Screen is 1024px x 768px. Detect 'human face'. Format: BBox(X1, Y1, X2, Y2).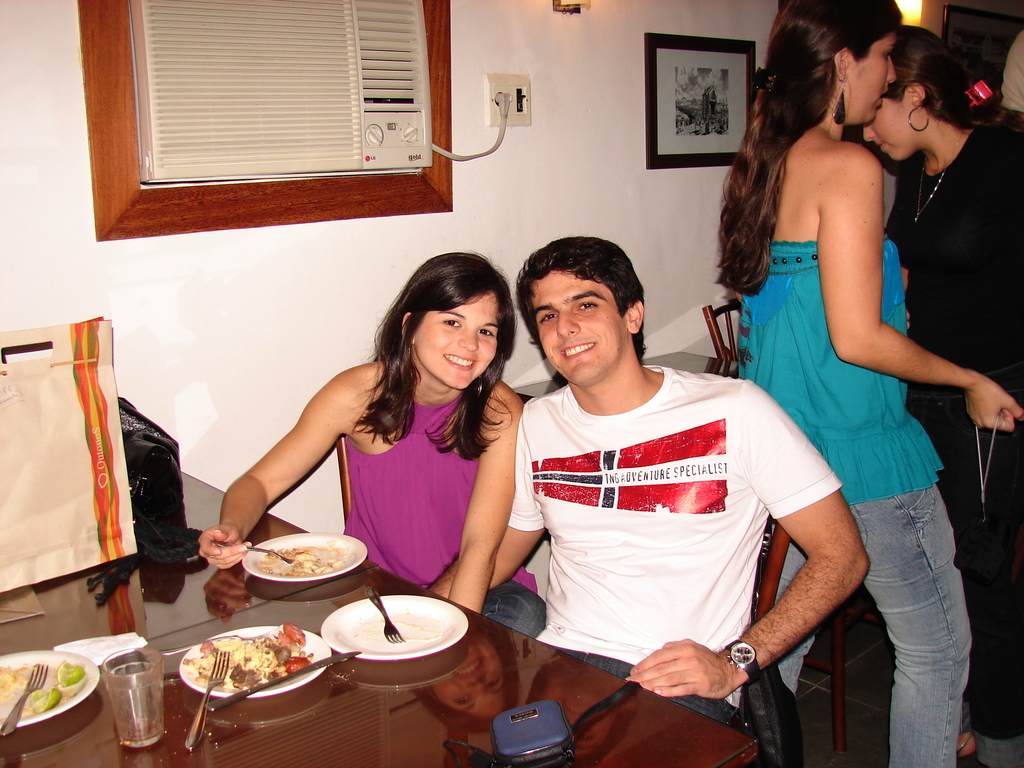
BBox(847, 37, 896, 121).
